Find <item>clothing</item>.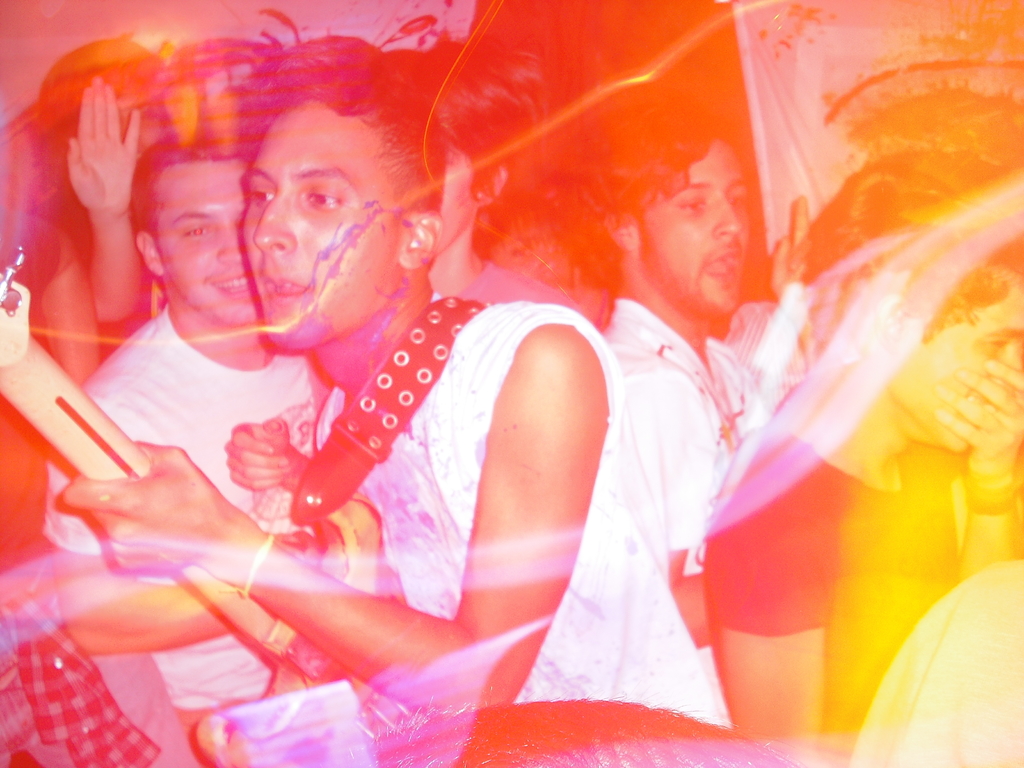
left=282, top=302, right=744, bottom=767.
